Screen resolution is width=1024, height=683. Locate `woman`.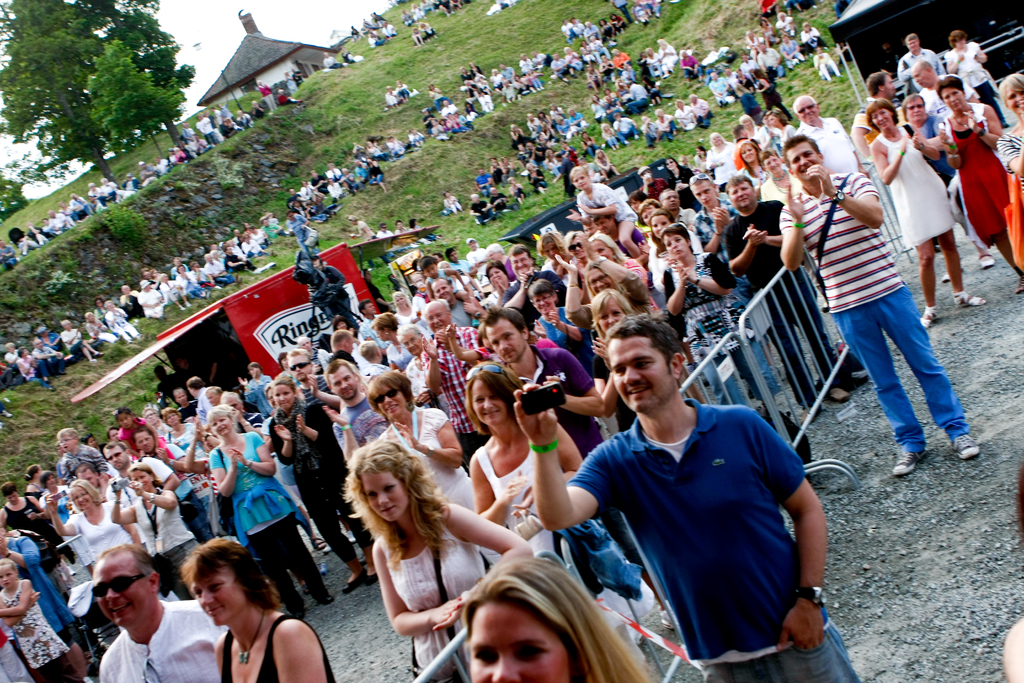
661:223:761:401.
